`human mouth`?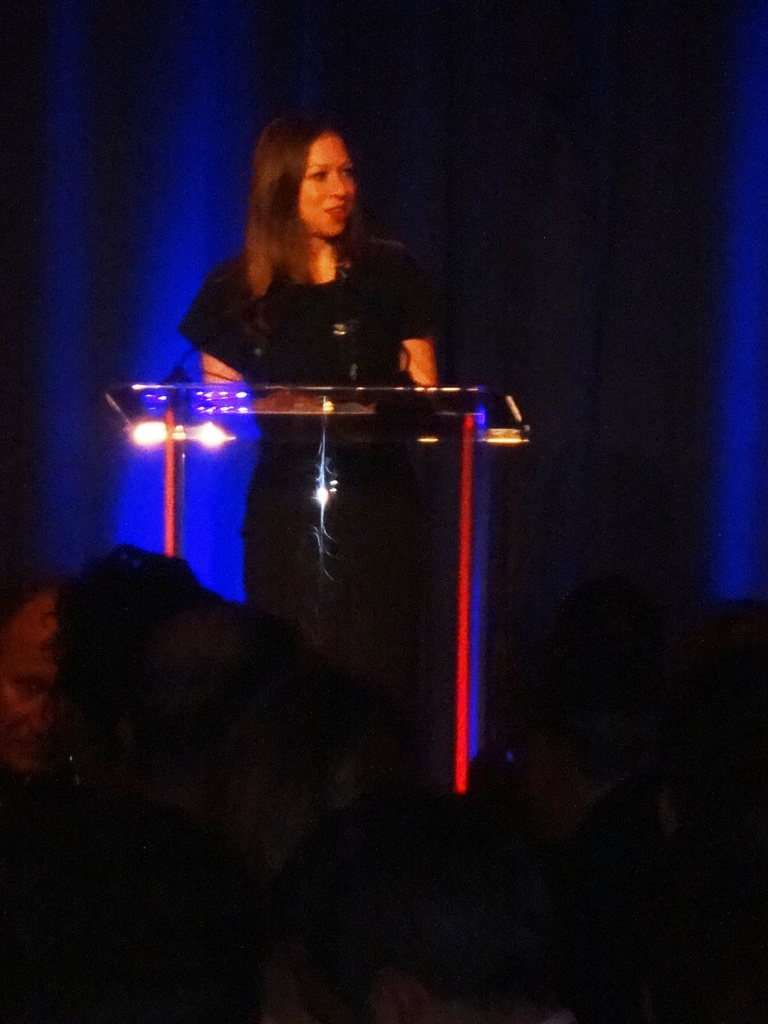
bbox=[324, 199, 348, 221]
